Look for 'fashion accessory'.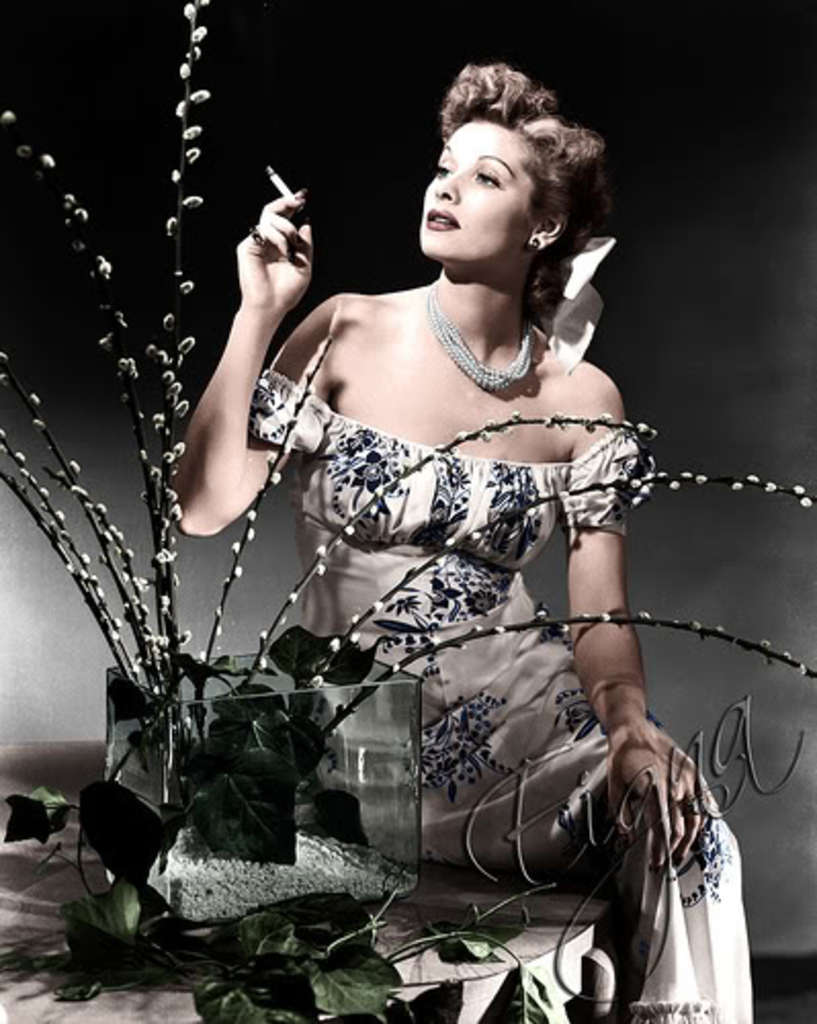
Found: 686:791:711:815.
